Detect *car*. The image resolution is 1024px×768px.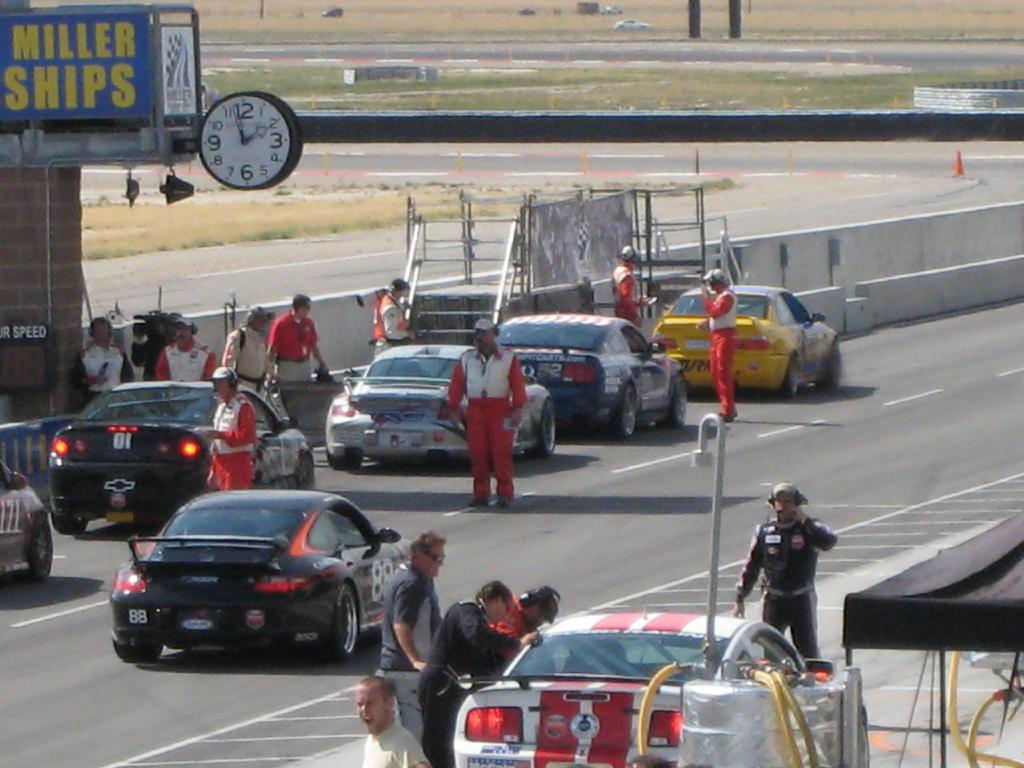
l=43, t=382, r=314, b=534.
